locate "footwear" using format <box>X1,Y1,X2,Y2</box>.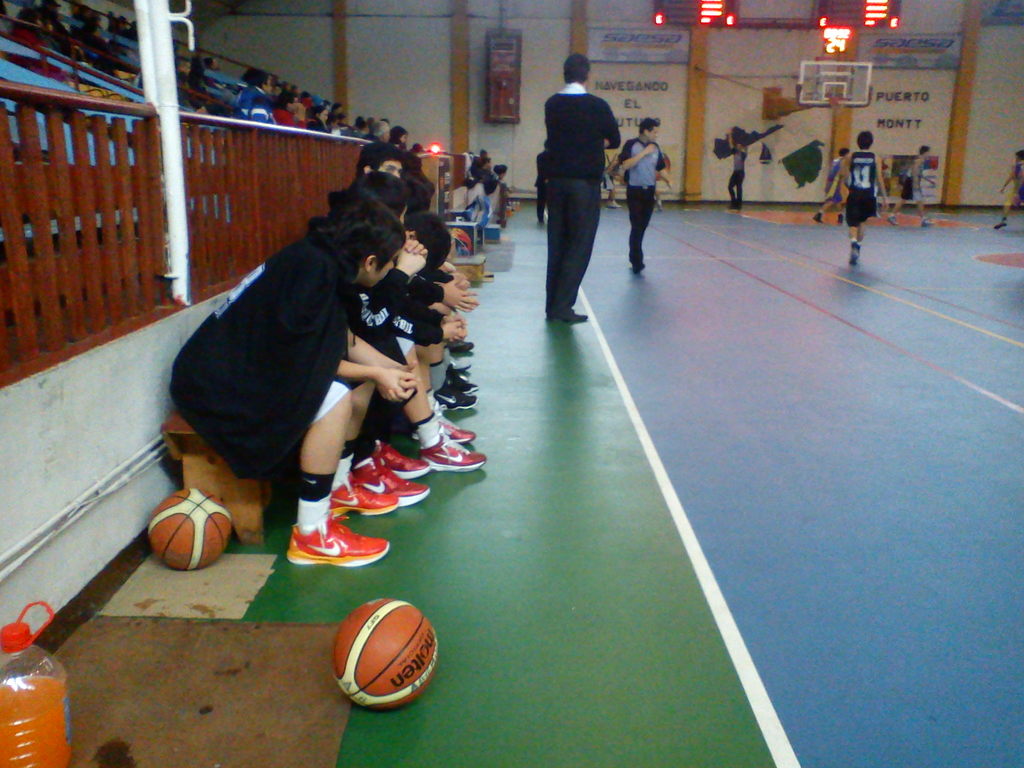
<box>631,260,647,275</box>.
